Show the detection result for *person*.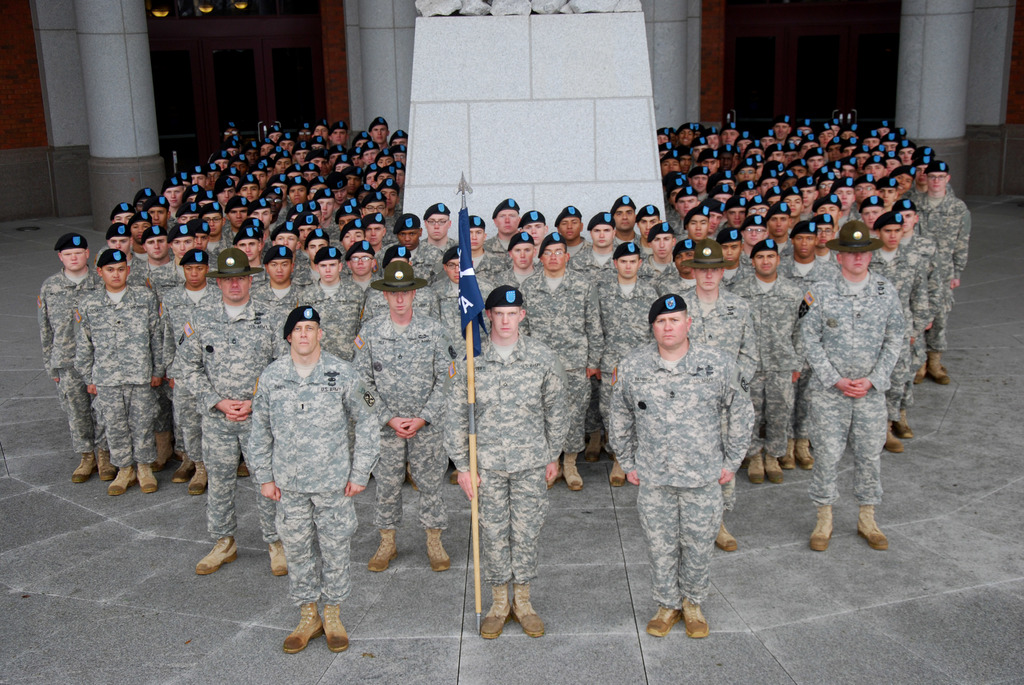
locate(361, 139, 381, 166).
